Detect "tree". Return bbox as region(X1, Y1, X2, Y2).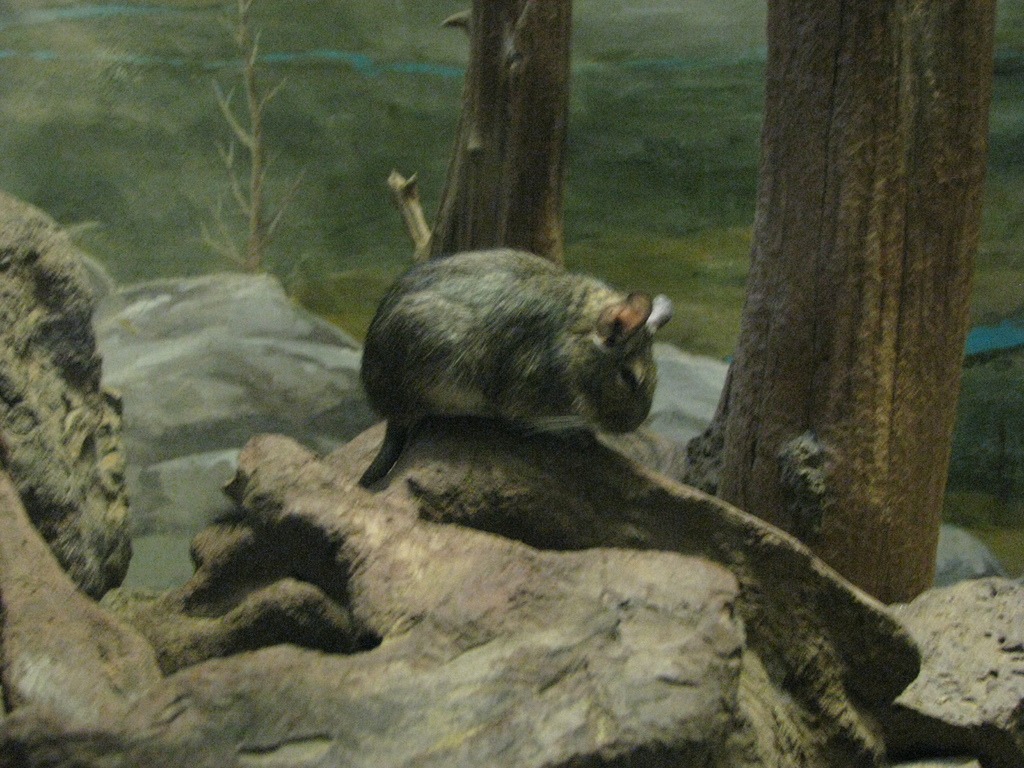
region(687, 0, 1000, 611).
